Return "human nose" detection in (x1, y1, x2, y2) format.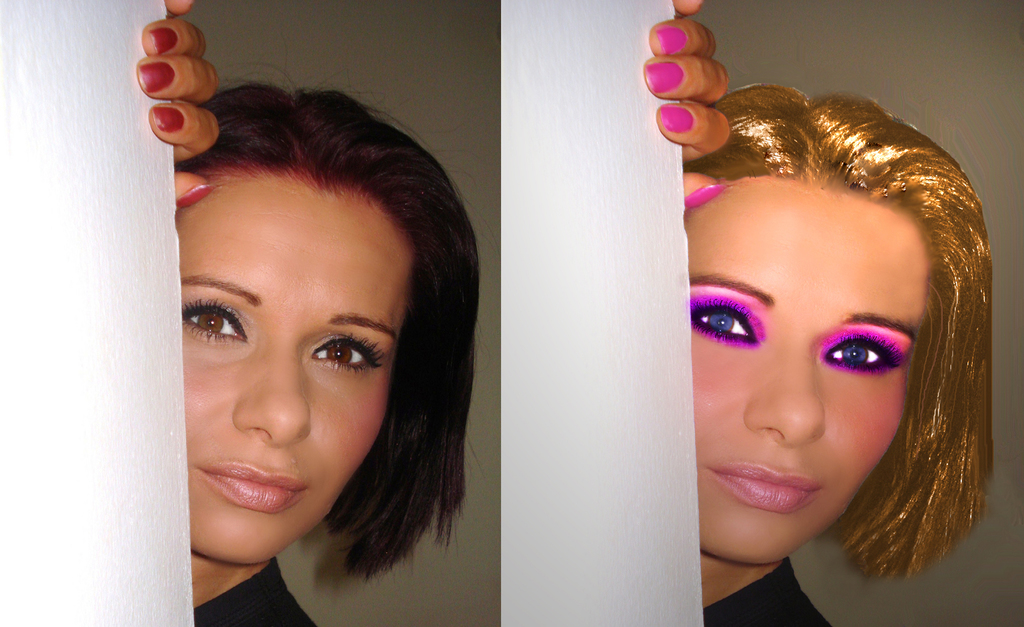
(749, 358, 820, 447).
